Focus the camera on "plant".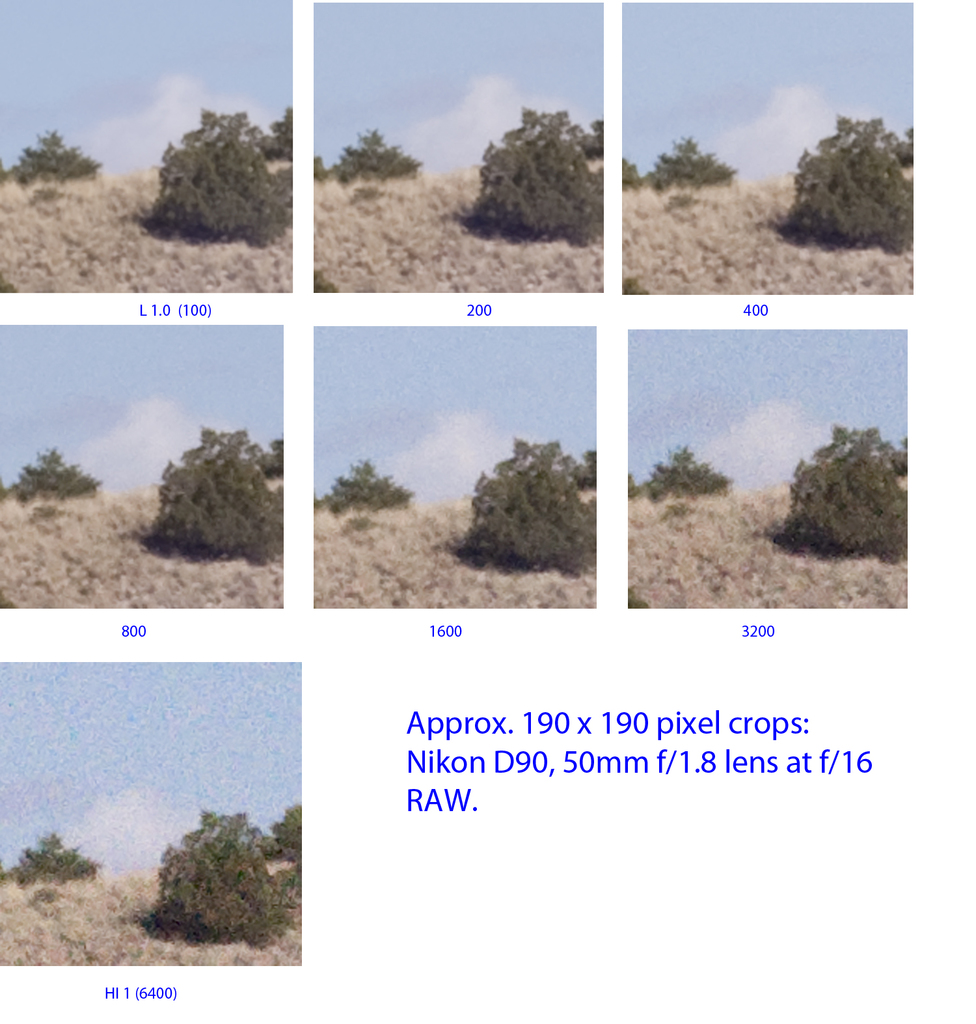
Focus region: (636,445,731,501).
